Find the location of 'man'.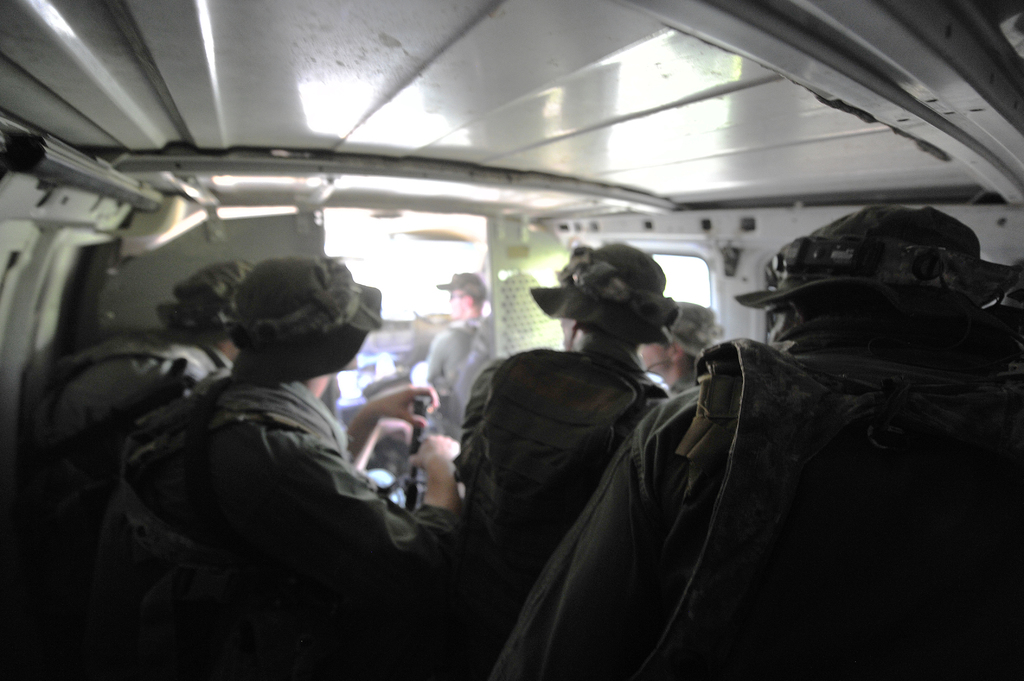
Location: select_region(424, 272, 497, 442).
